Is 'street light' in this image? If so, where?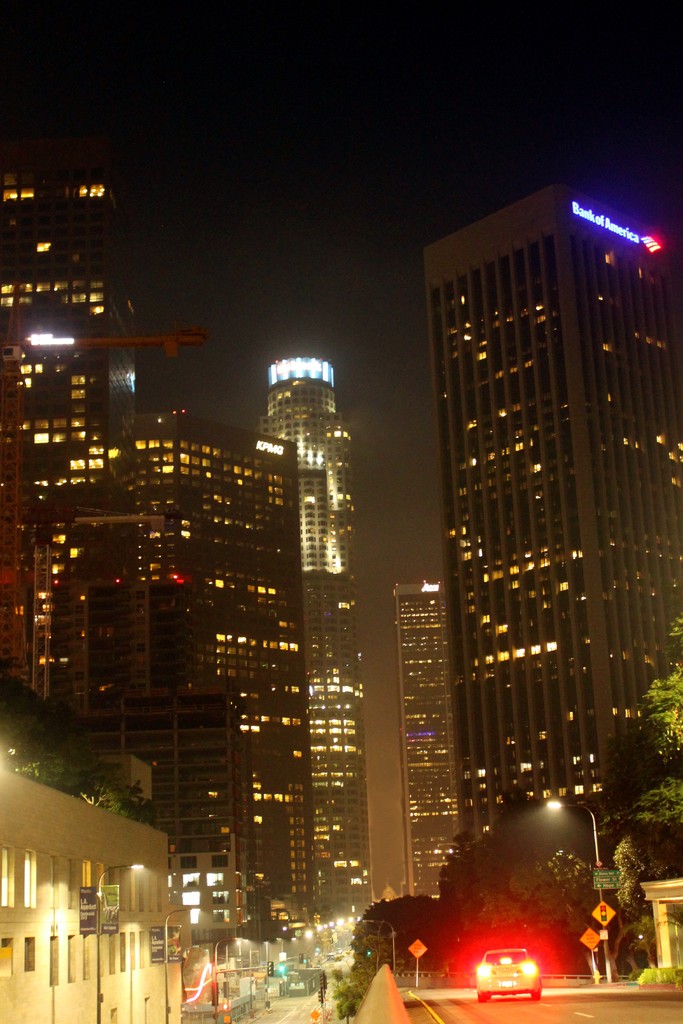
Yes, at (546, 801, 611, 983).
